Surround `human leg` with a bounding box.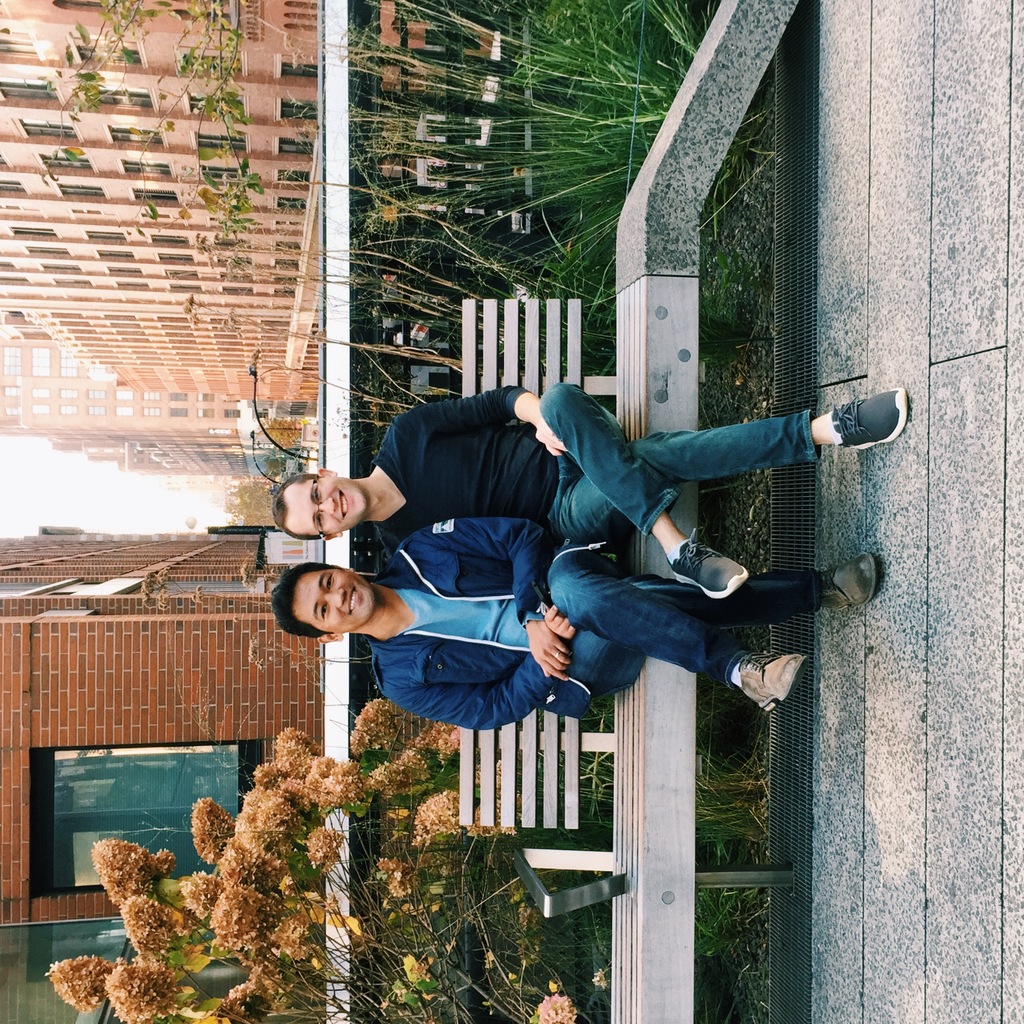
[x1=552, y1=383, x2=903, y2=541].
